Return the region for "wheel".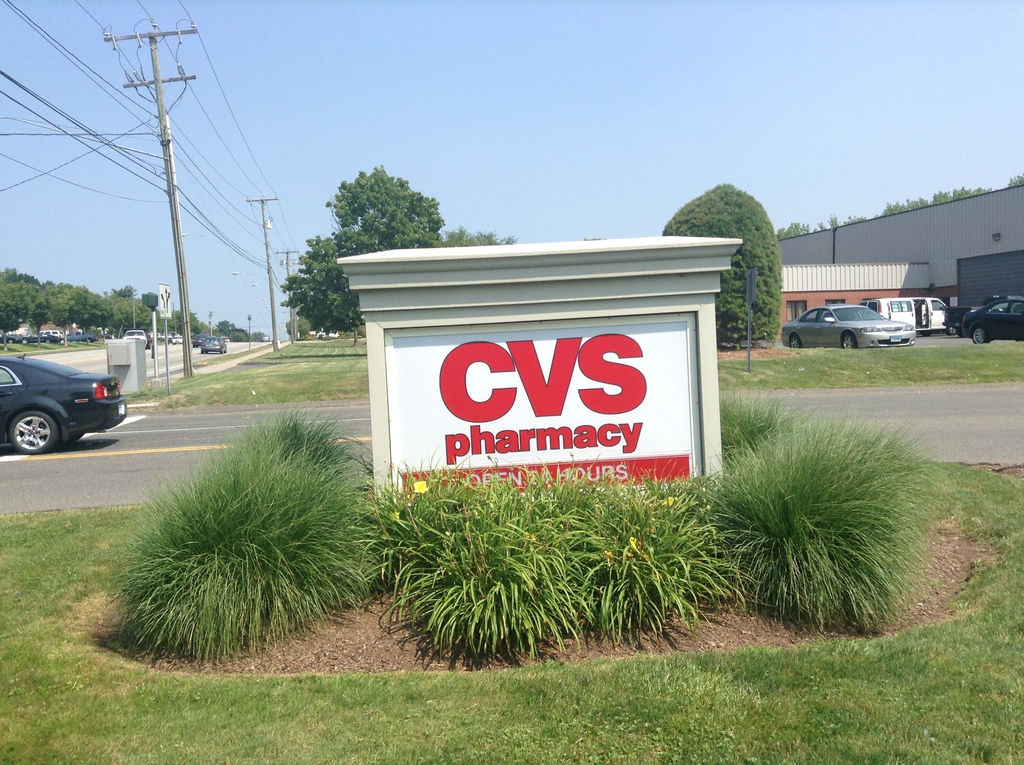
box=[973, 325, 988, 345].
